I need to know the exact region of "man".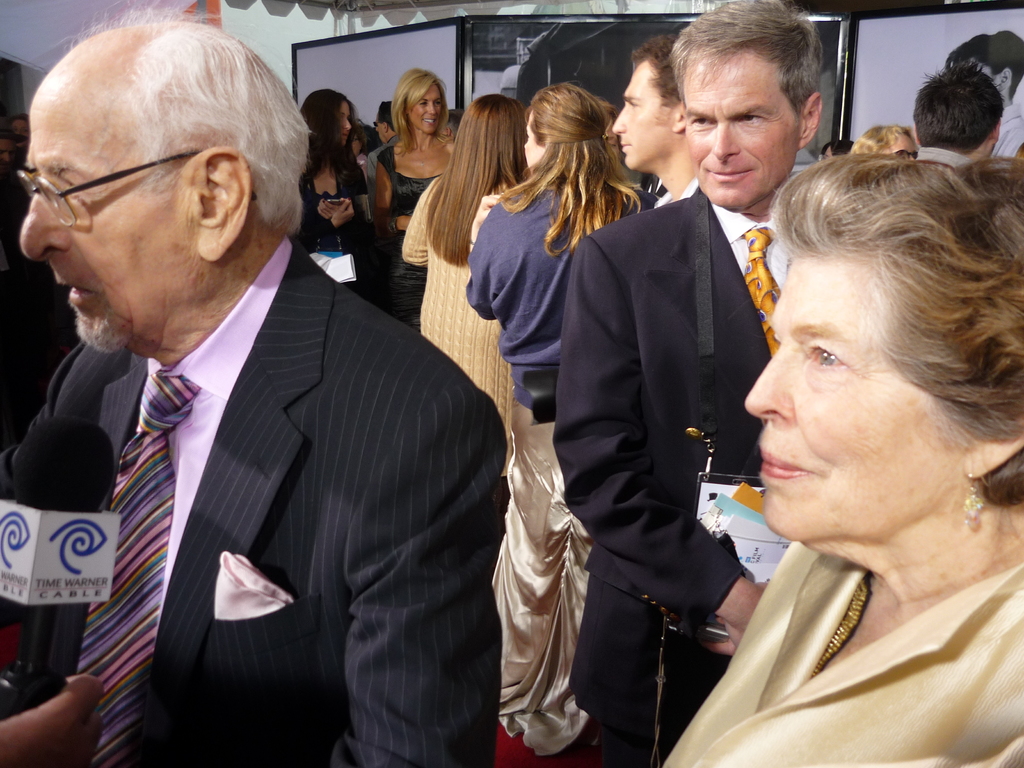
Region: {"left": 940, "top": 29, "right": 1023, "bottom": 163}.
